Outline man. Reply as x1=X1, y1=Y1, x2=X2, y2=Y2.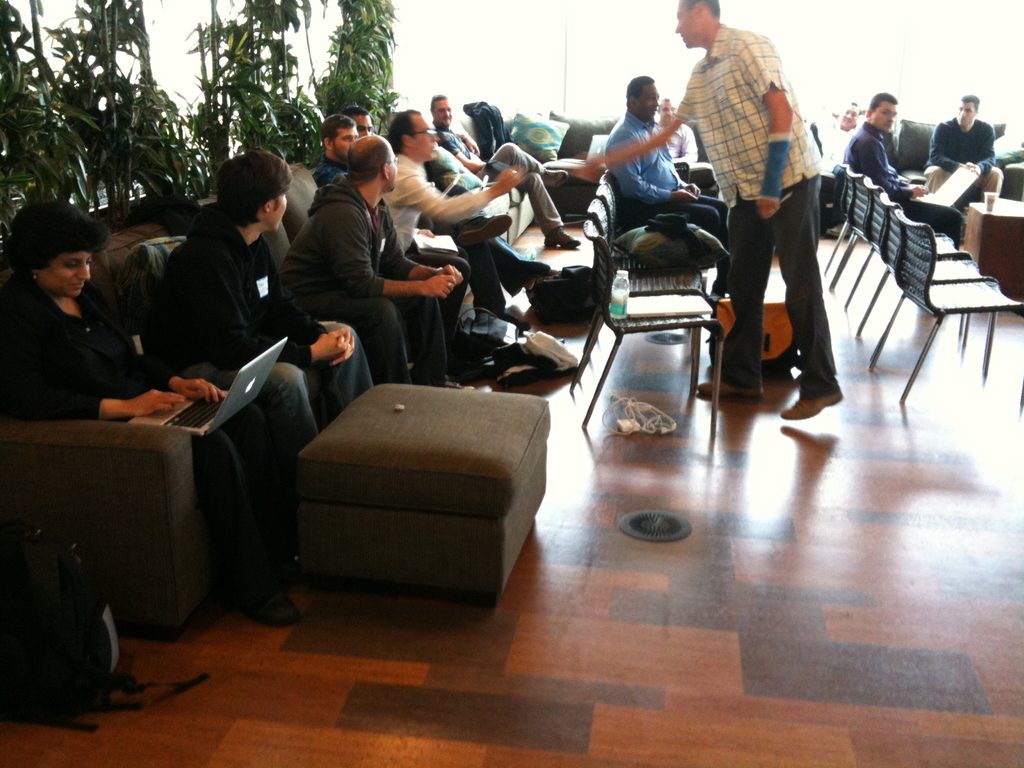
x1=844, y1=93, x2=963, y2=252.
